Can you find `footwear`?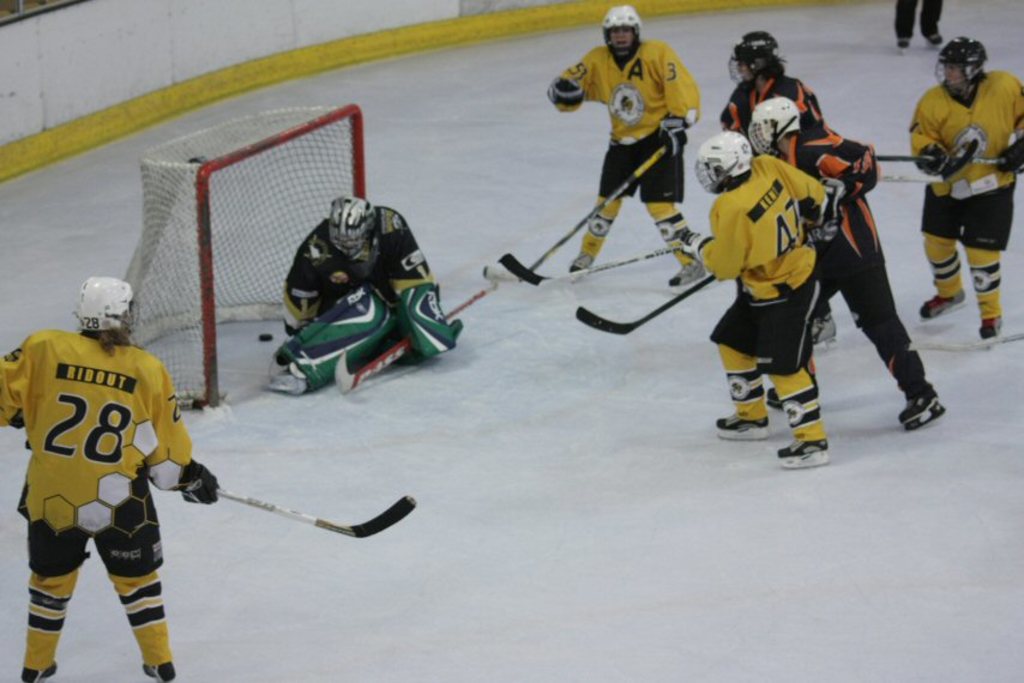
Yes, bounding box: box(930, 29, 945, 38).
